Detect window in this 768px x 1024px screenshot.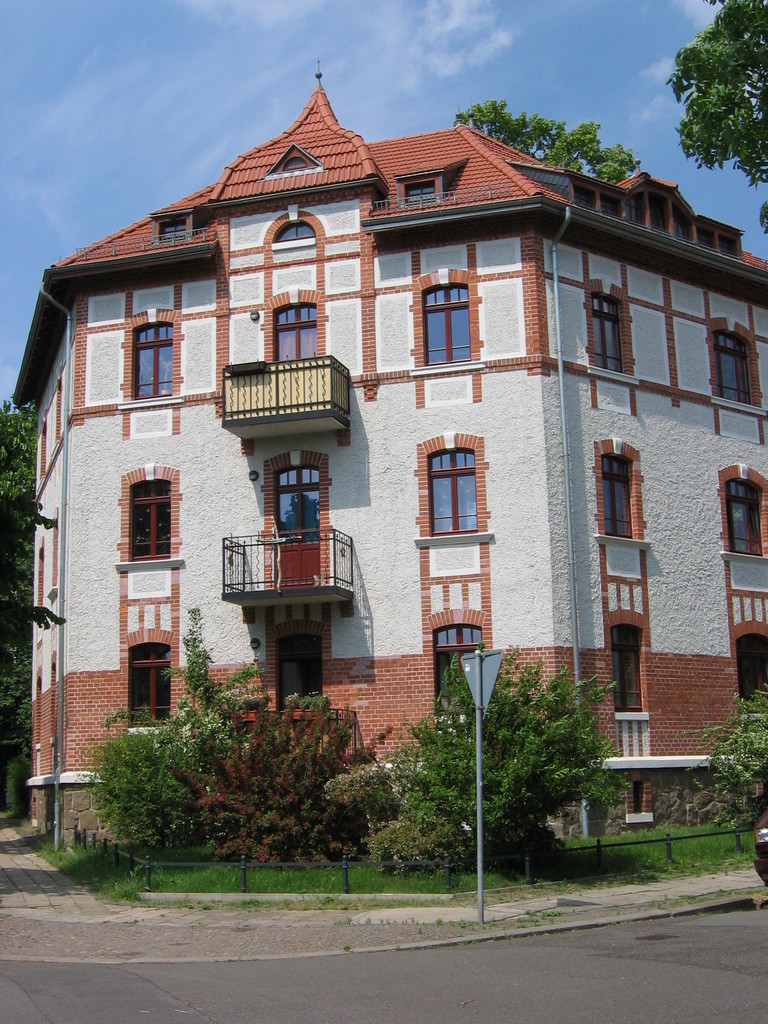
Detection: rect(429, 445, 478, 536).
